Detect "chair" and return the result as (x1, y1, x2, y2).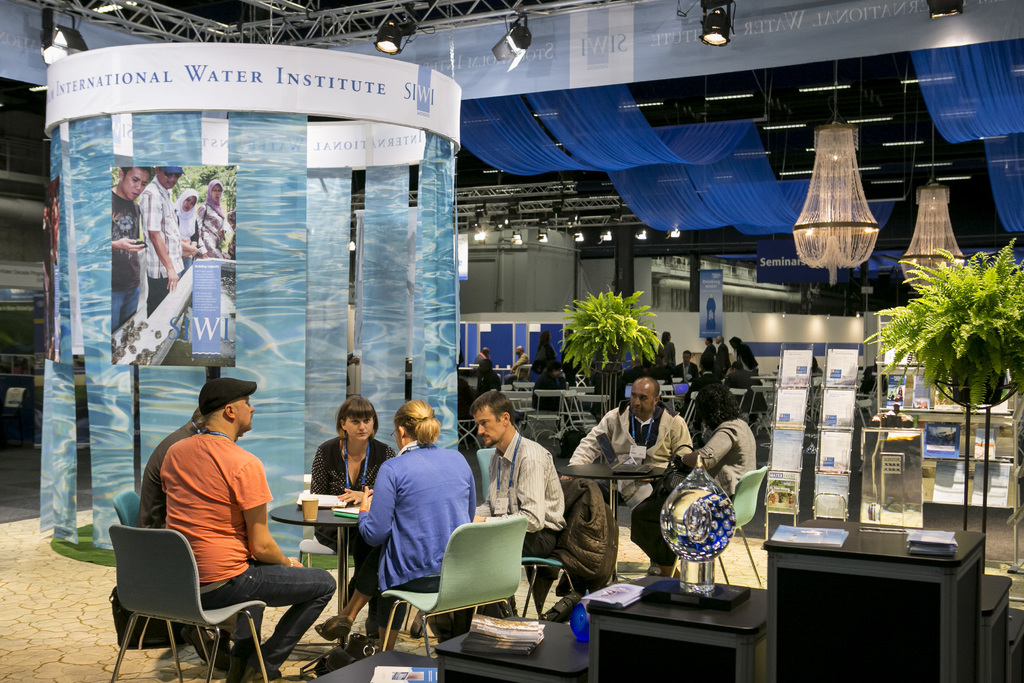
(656, 384, 676, 409).
